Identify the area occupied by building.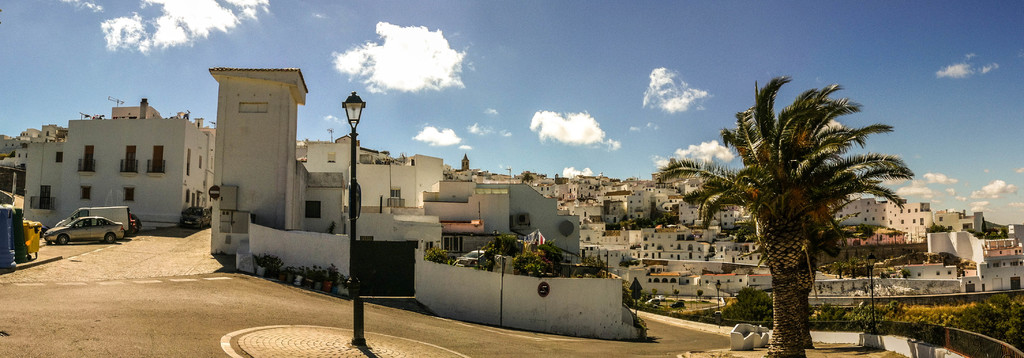
Area: locate(860, 197, 934, 234).
